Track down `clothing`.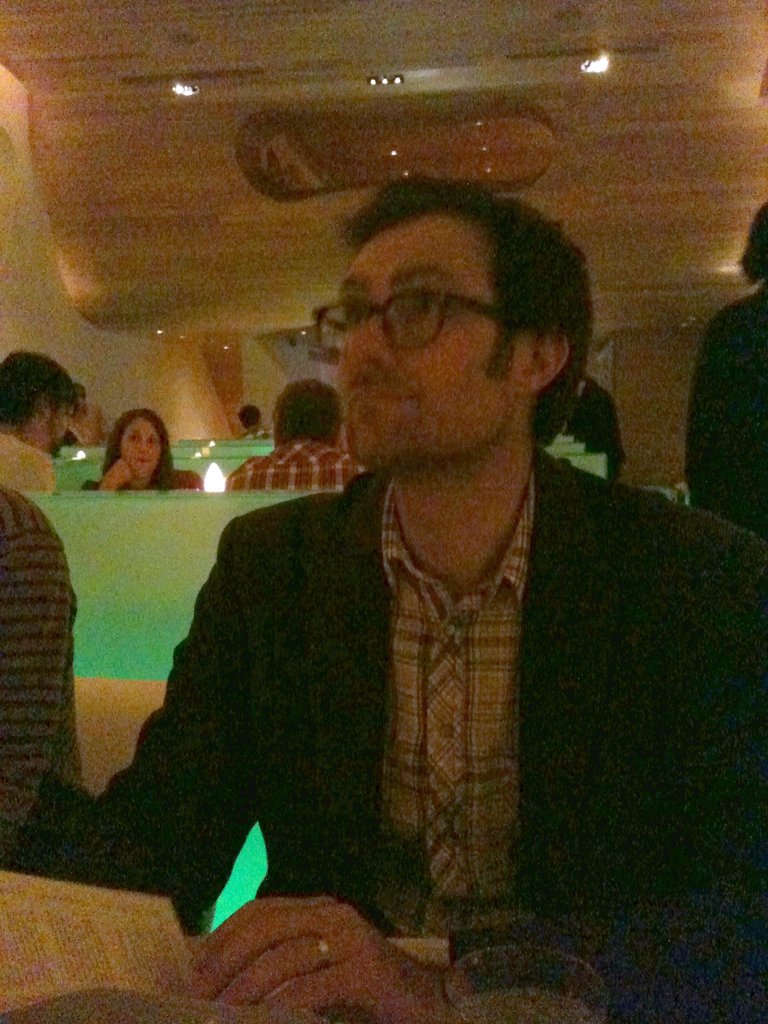
Tracked to [left=0, top=438, right=69, bottom=487].
